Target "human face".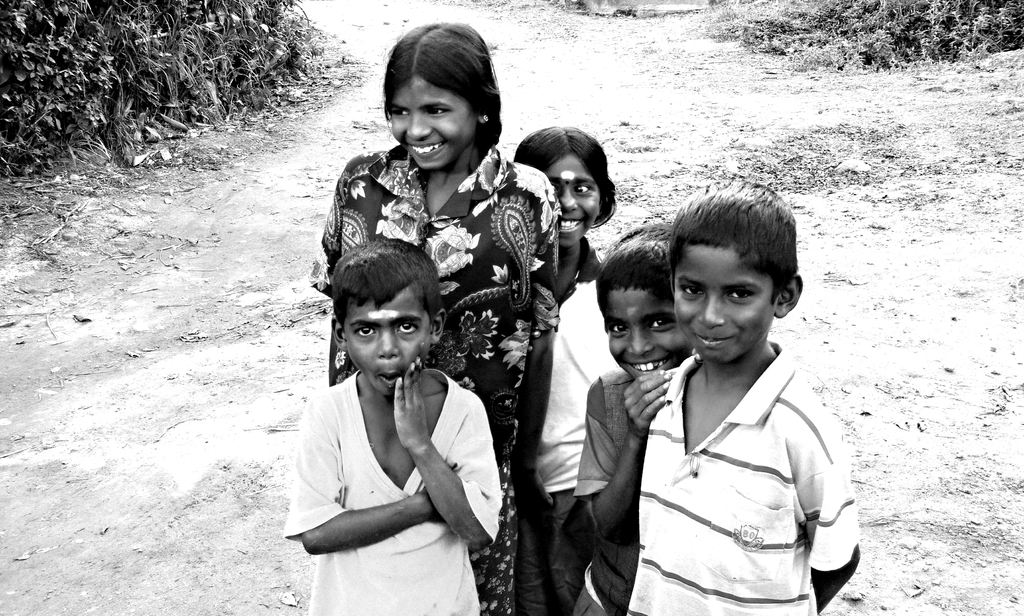
Target region: (x1=672, y1=245, x2=769, y2=365).
